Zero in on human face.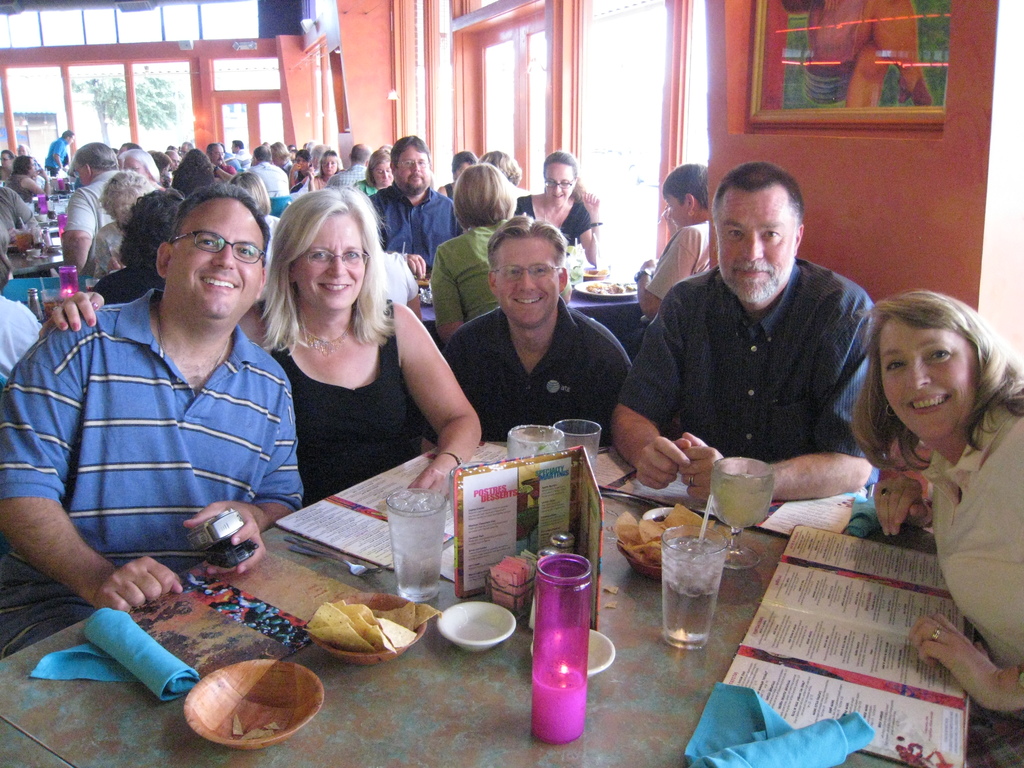
Zeroed in: <bbox>319, 156, 337, 175</bbox>.
